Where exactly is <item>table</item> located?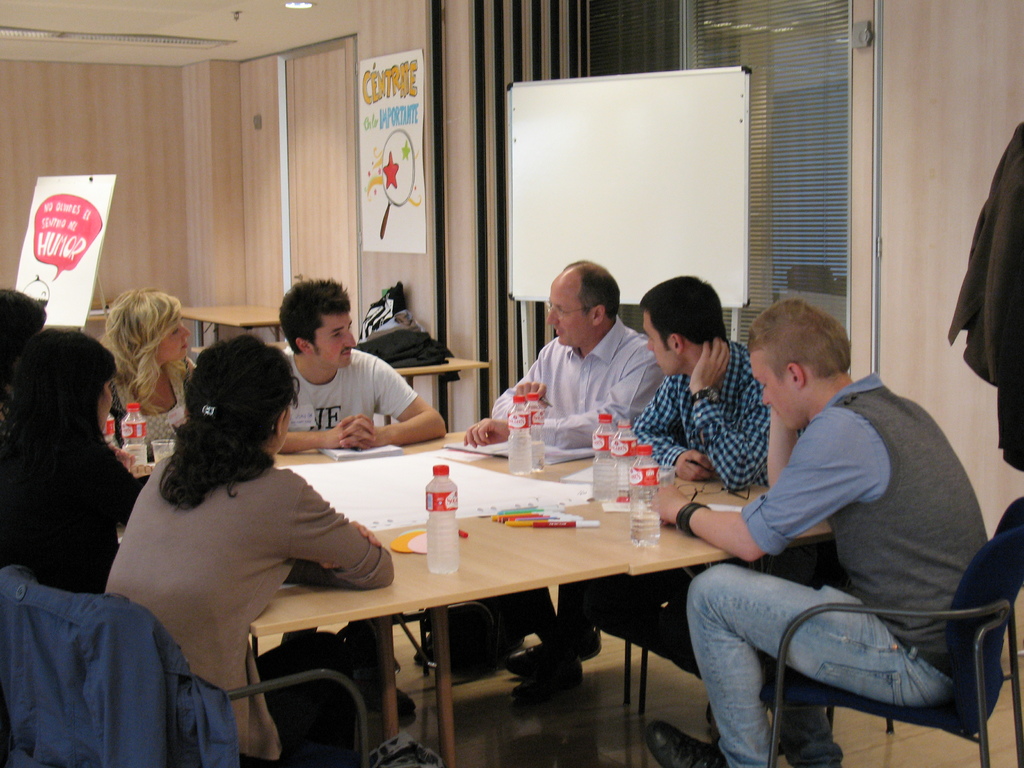
Its bounding box is box(112, 433, 831, 767).
